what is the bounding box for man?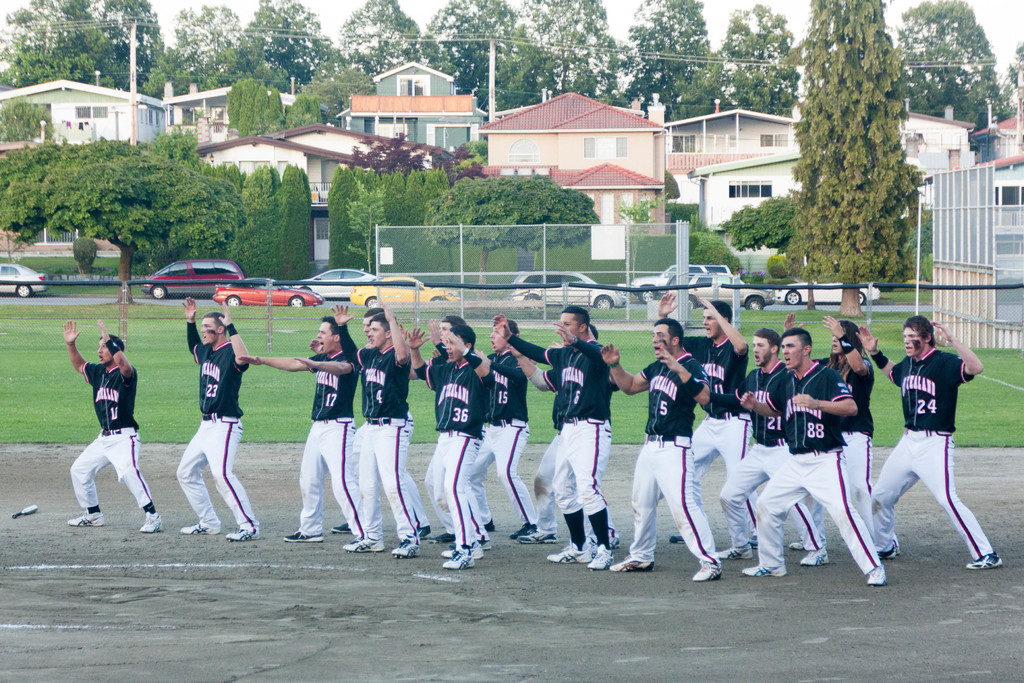
515, 325, 618, 547.
